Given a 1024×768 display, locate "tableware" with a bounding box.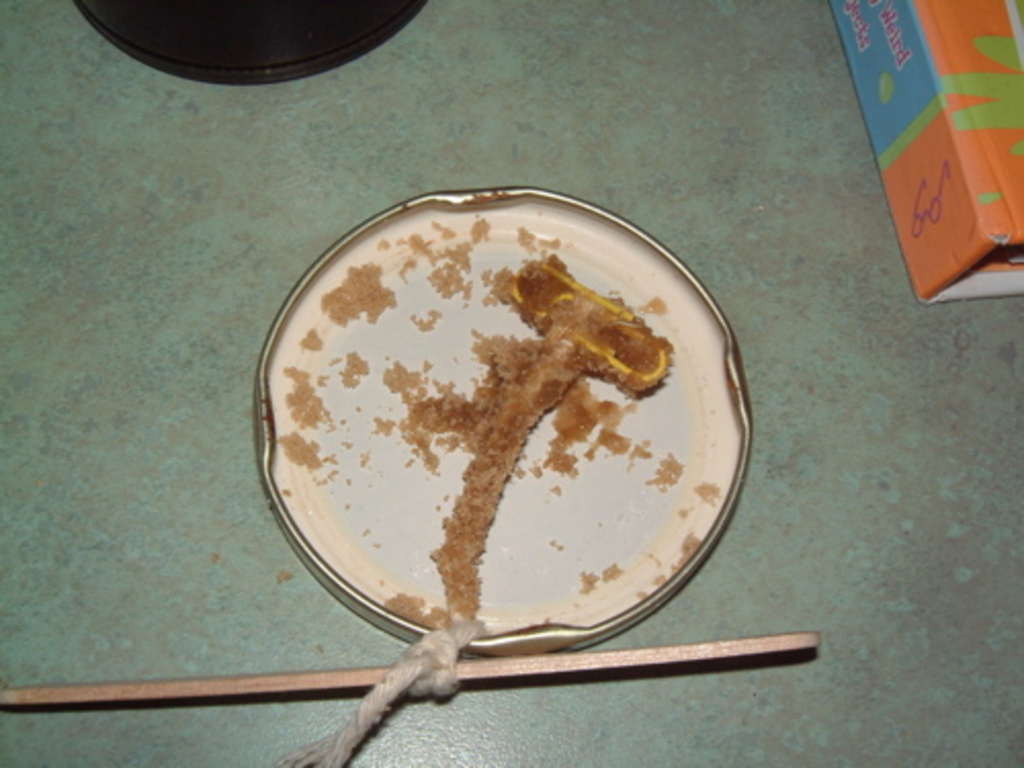
Located: <region>240, 180, 766, 713</region>.
